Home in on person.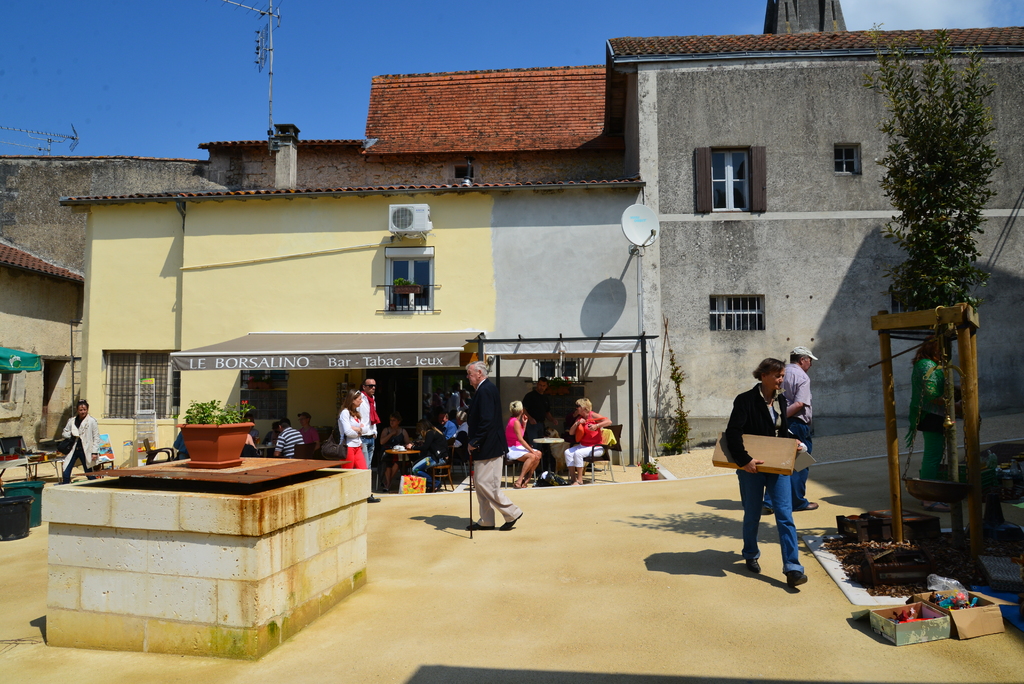
Homed in at bbox=[460, 359, 524, 533].
